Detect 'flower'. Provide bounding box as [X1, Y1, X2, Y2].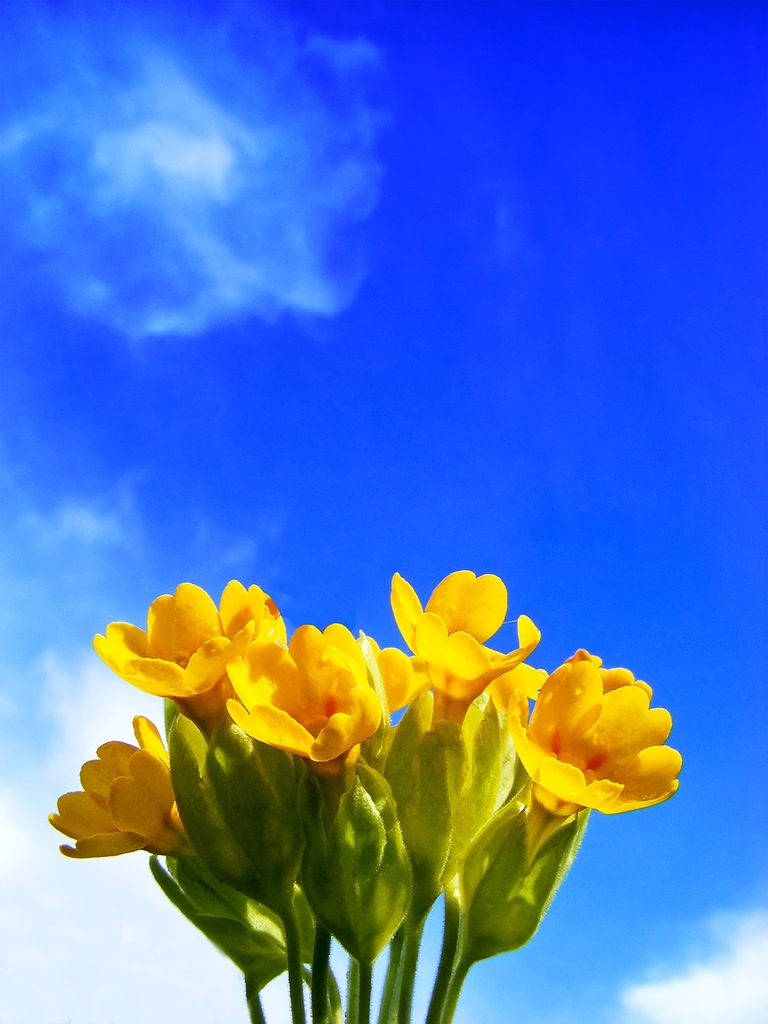
[506, 652, 679, 827].
